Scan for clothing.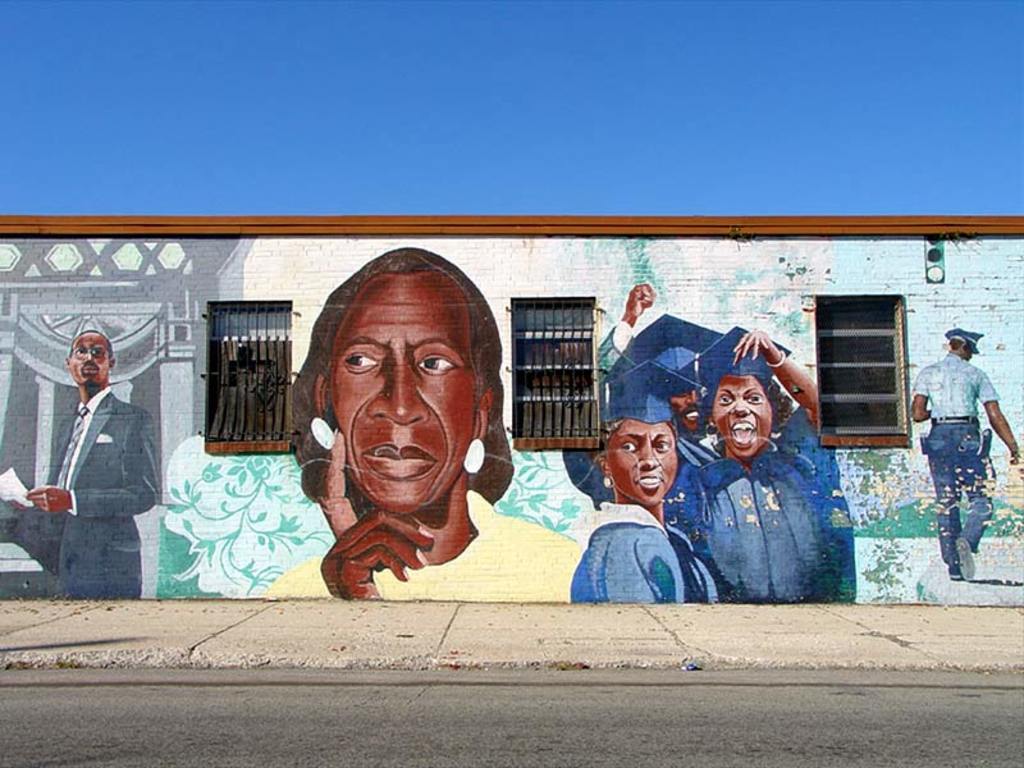
Scan result: crop(42, 383, 161, 604).
